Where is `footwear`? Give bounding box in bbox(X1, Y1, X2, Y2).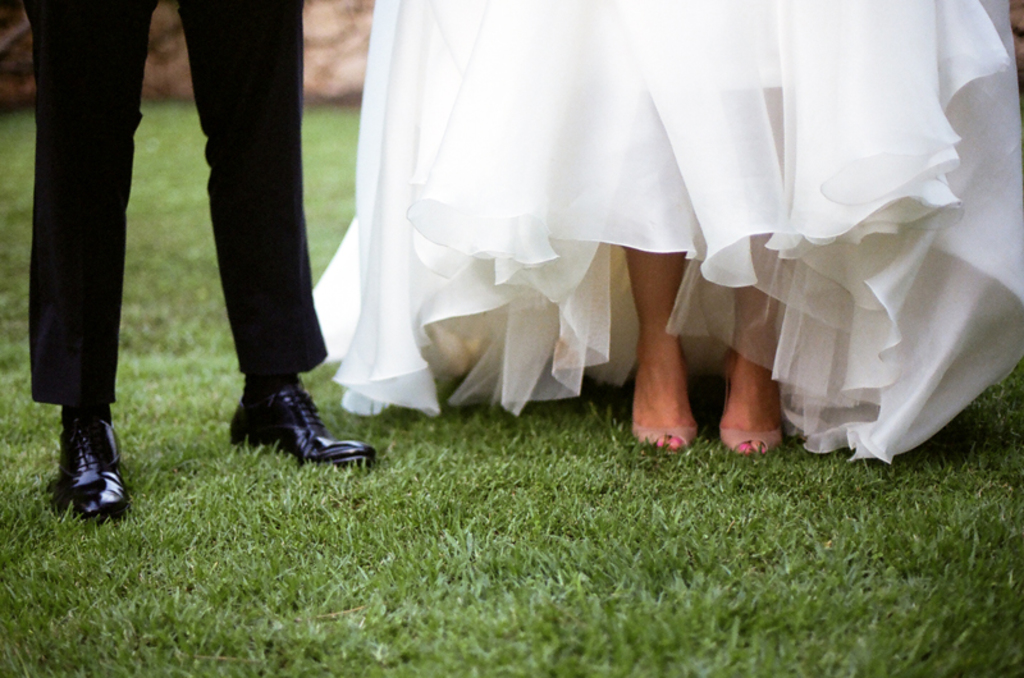
bbox(224, 394, 367, 468).
